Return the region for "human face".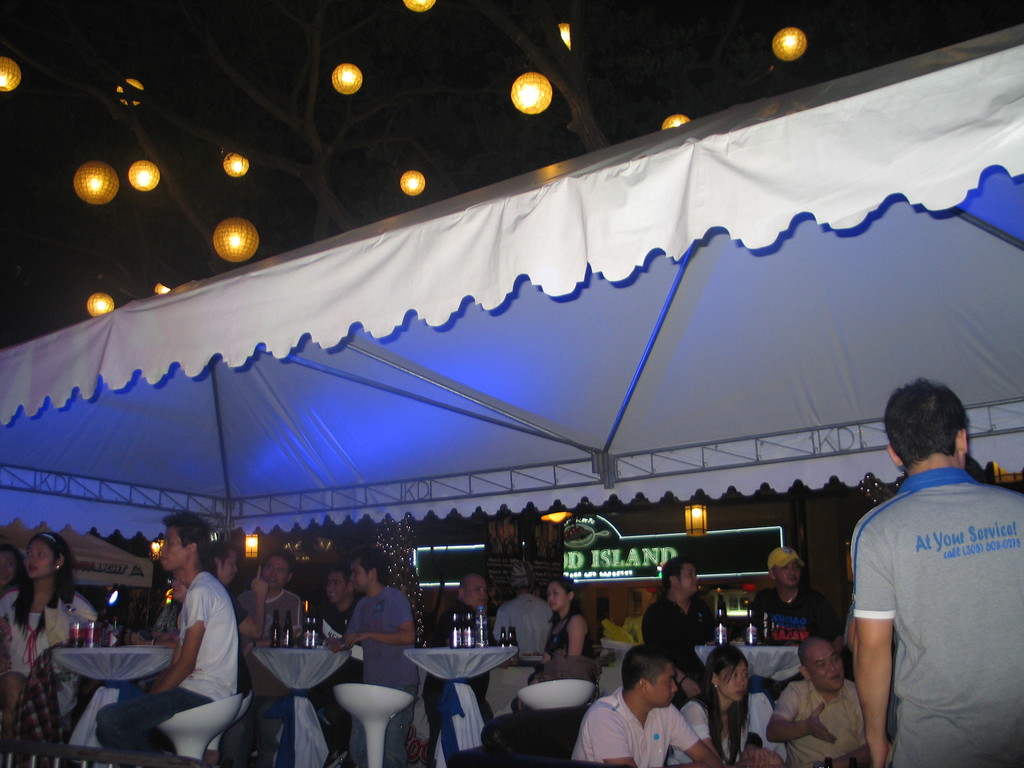
[0,552,17,583].
